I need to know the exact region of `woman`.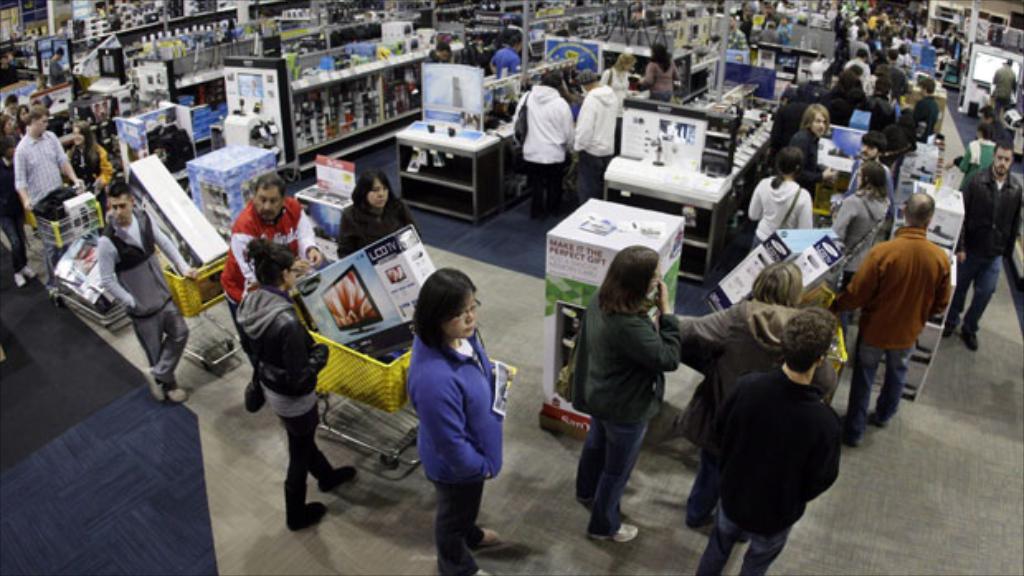
Region: [left=578, top=244, right=680, bottom=541].
